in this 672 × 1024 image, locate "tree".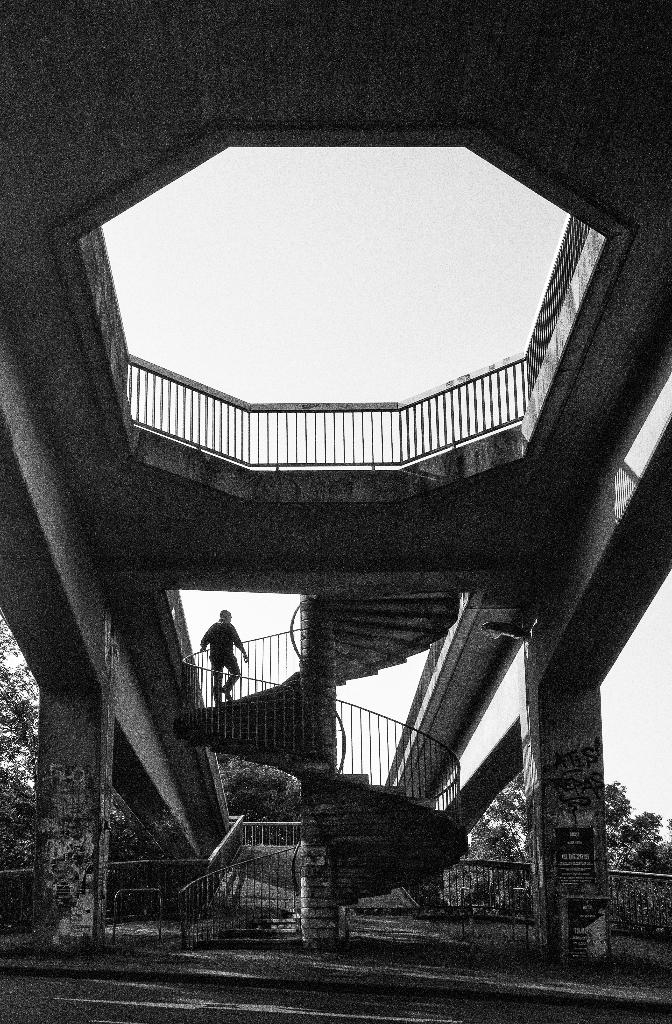
Bounding box: rect(85, 798, 162, 896).
